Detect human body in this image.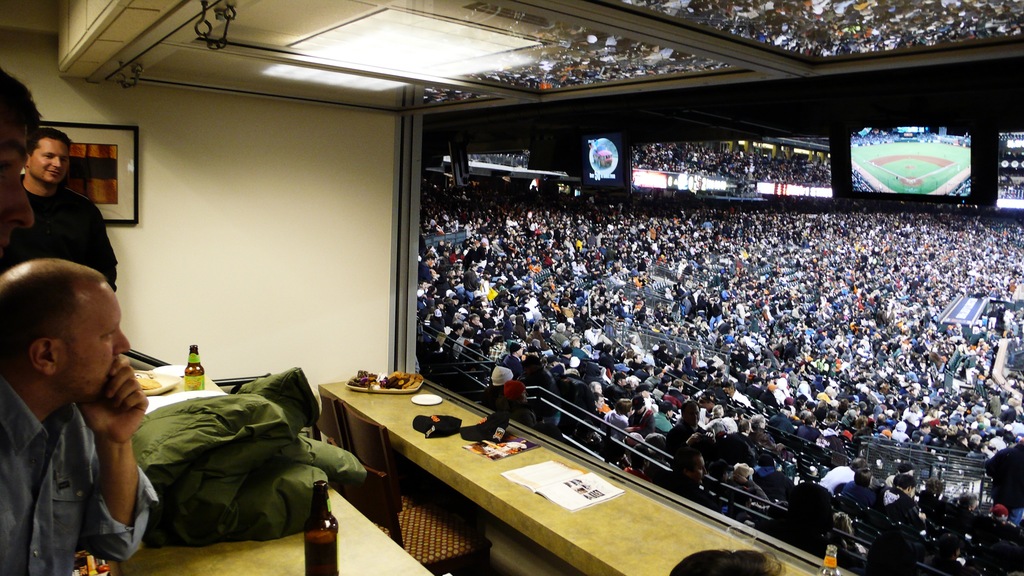
Detection: [x1=781, y1=412, x2=865, y2=438].
